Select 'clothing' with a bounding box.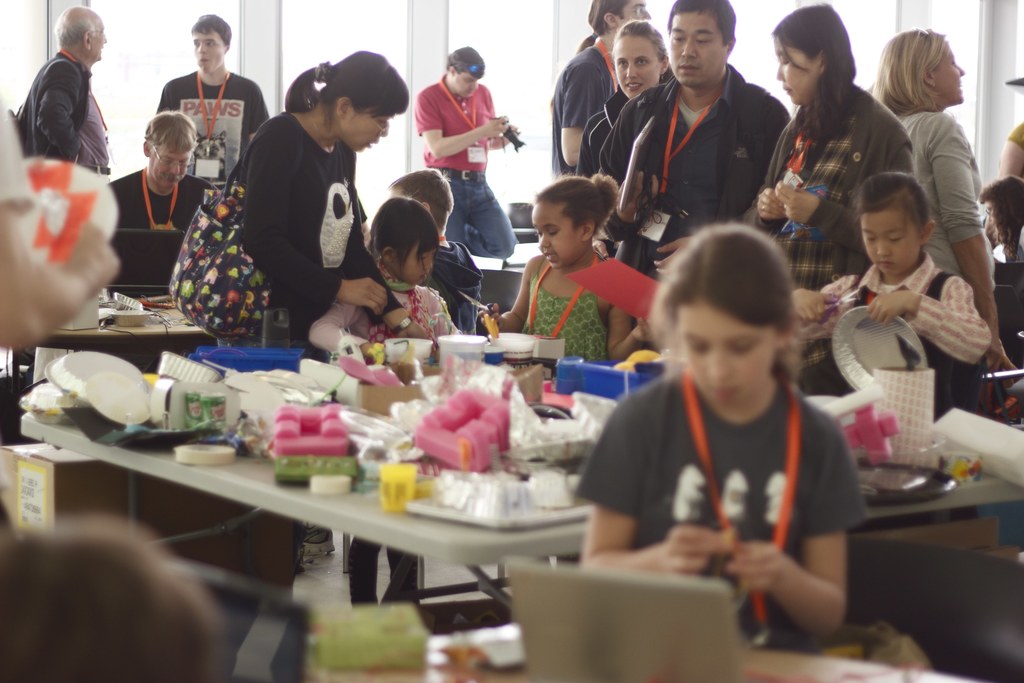
[left=550, top=49, right=619, bottom=183].
